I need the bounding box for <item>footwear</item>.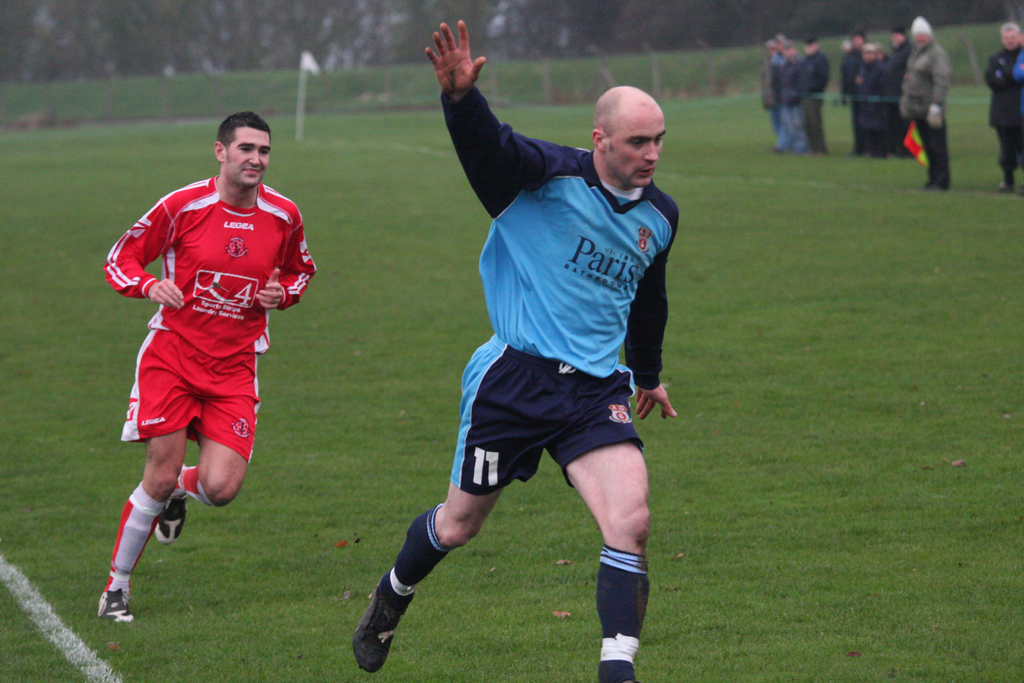
Here it is: Rect(92, 584, 134, 626).
